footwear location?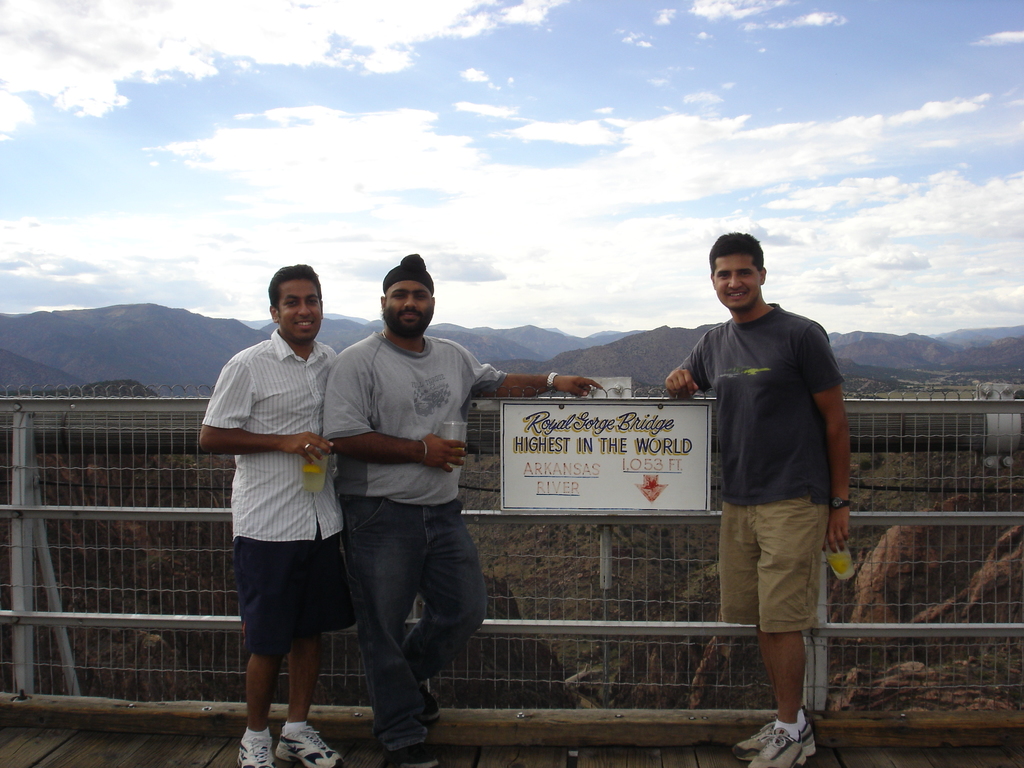
left=424, top=684, right=440, bottom=722
